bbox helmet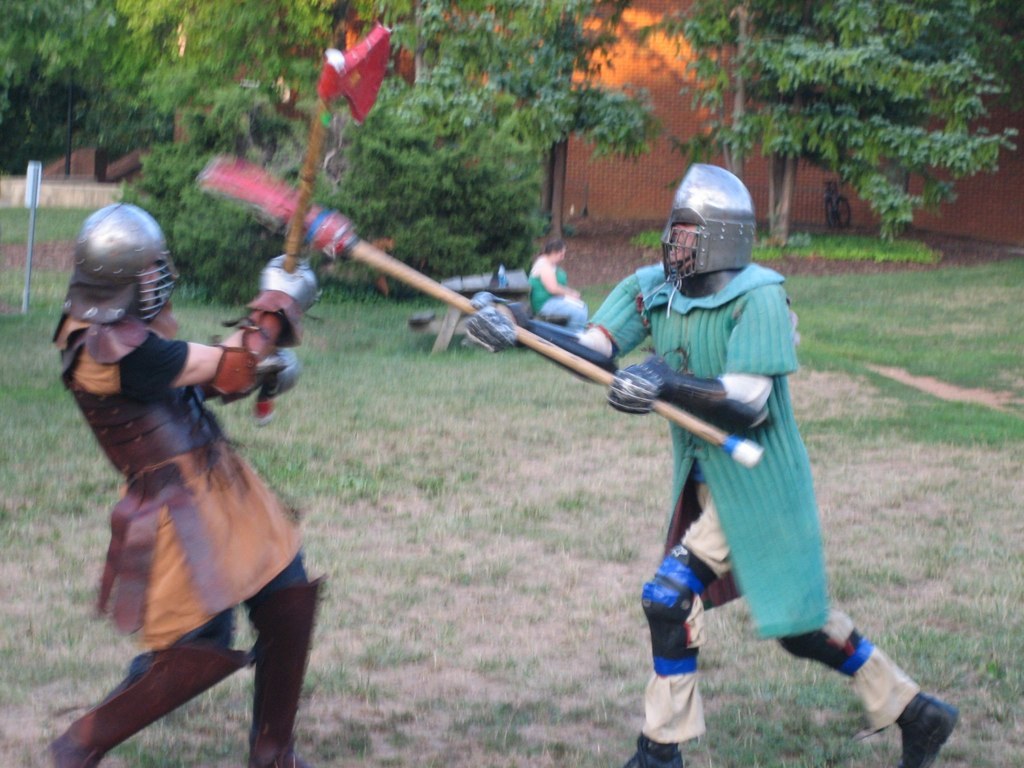
left=663, top=172, right=758, bottom=290
